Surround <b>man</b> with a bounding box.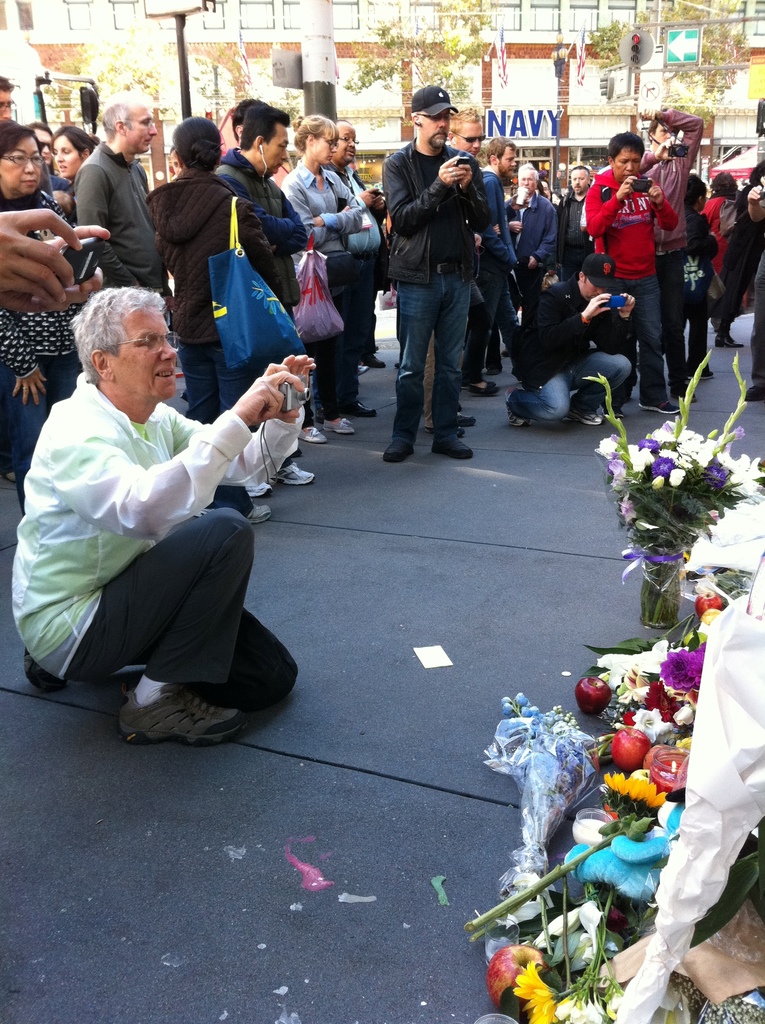
<region>510, 159, 556, 275</region>.
